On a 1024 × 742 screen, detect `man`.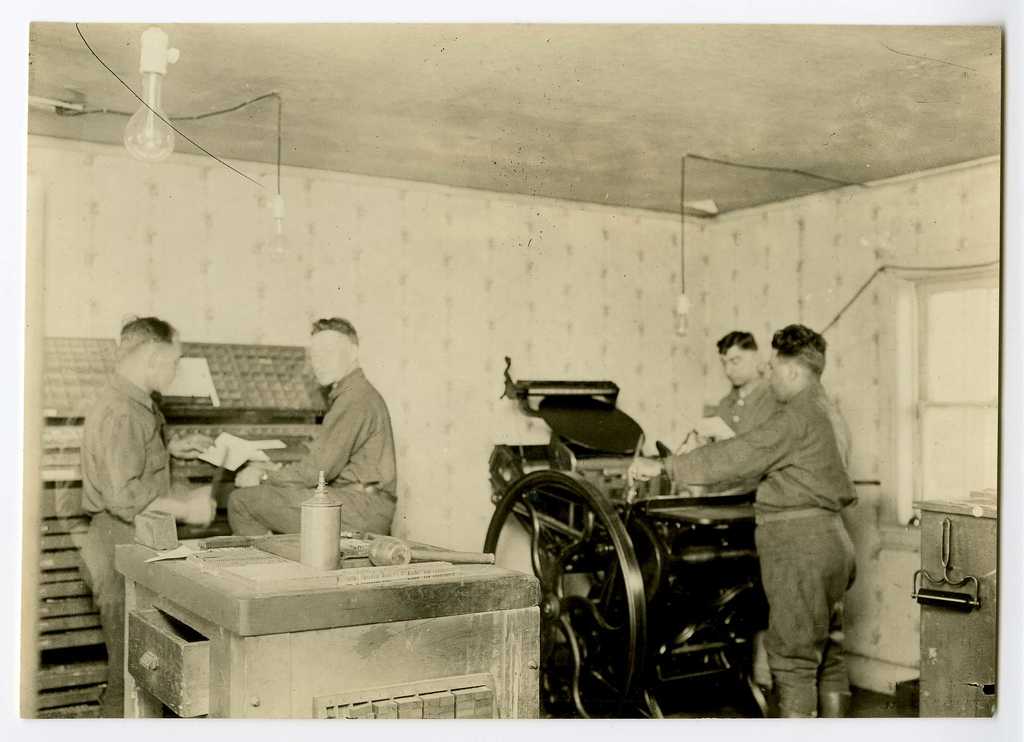
bbox=[636, 306, 879, 718].
